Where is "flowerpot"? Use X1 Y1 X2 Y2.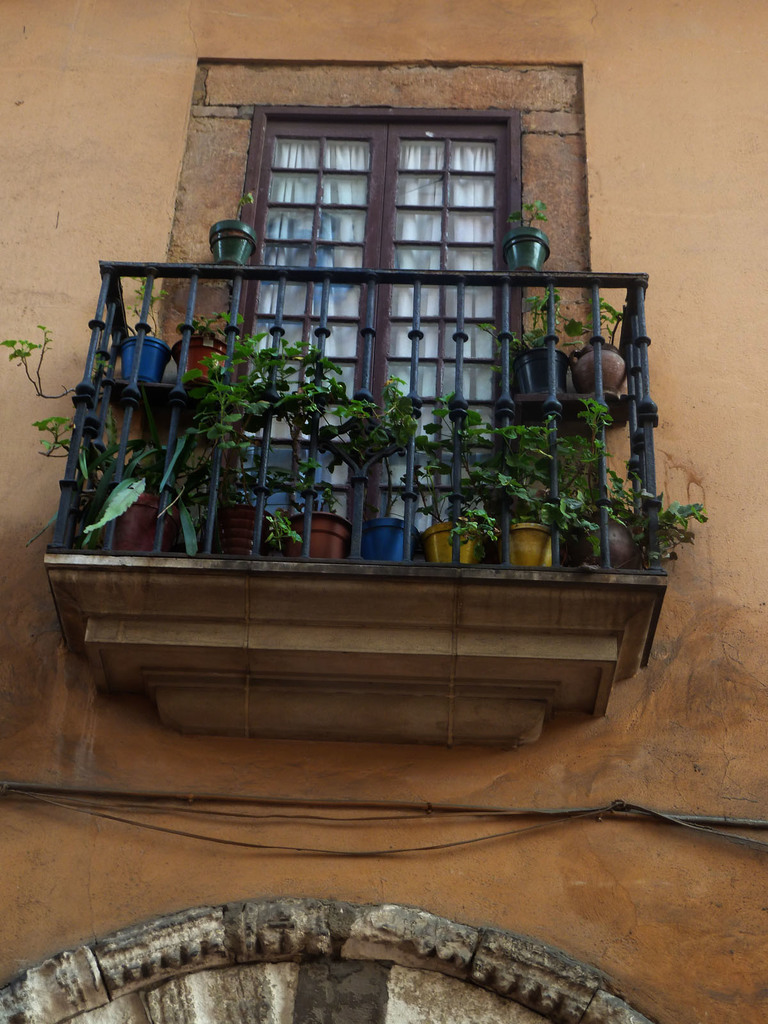
286 512 354 561.
